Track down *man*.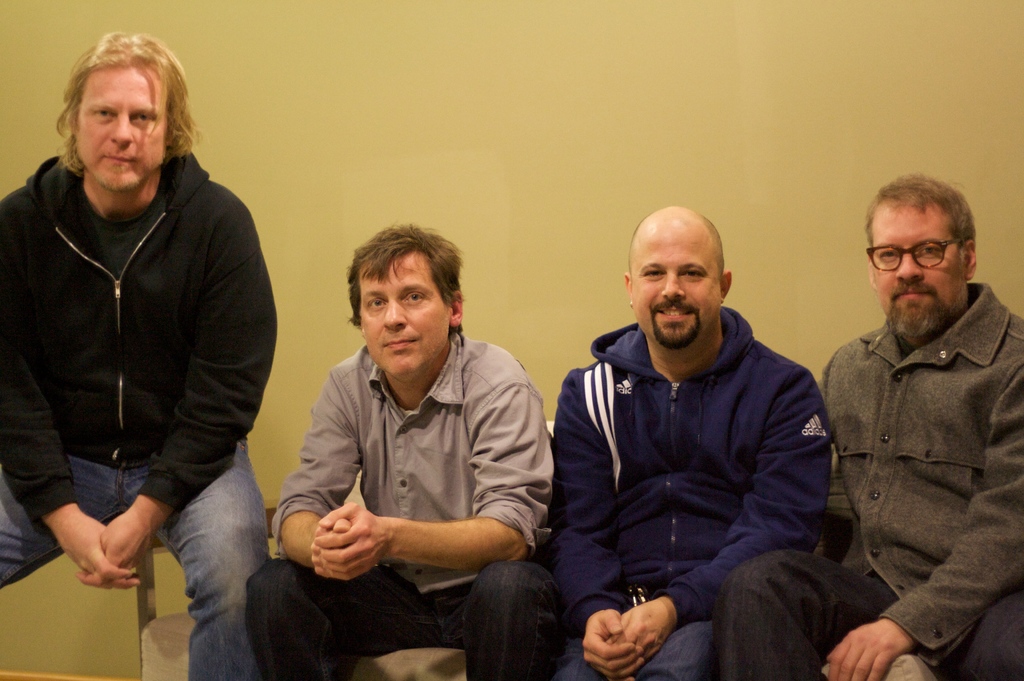
Tracked to (left=714, top=169, right=1023, bottom=680).
